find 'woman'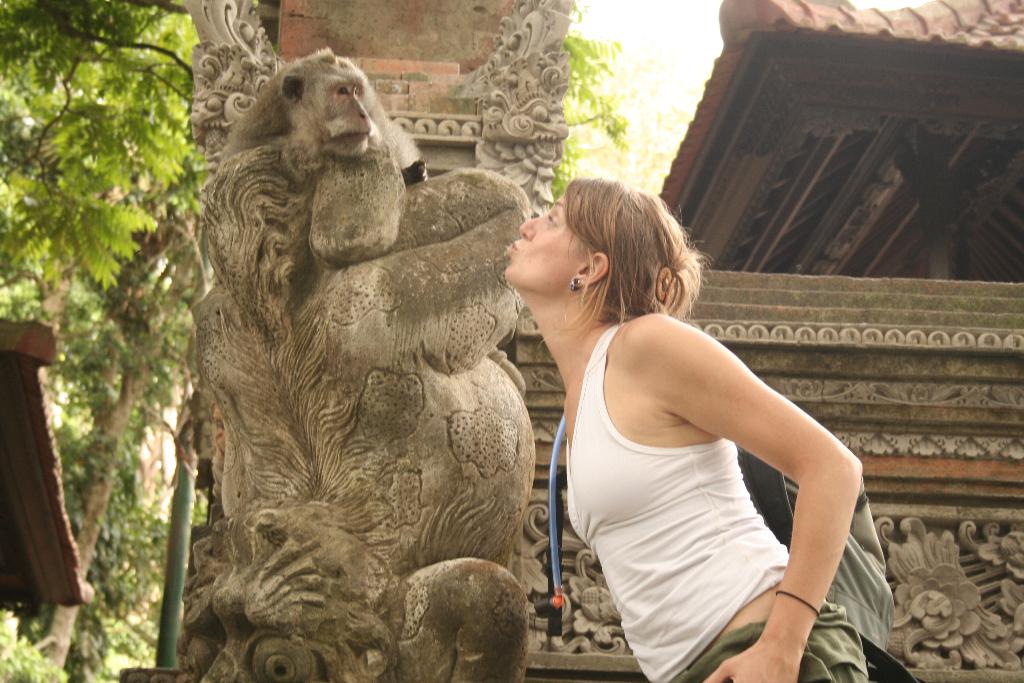
{"left": 503, "top": 176, "right": 860, "bottom": 682}
